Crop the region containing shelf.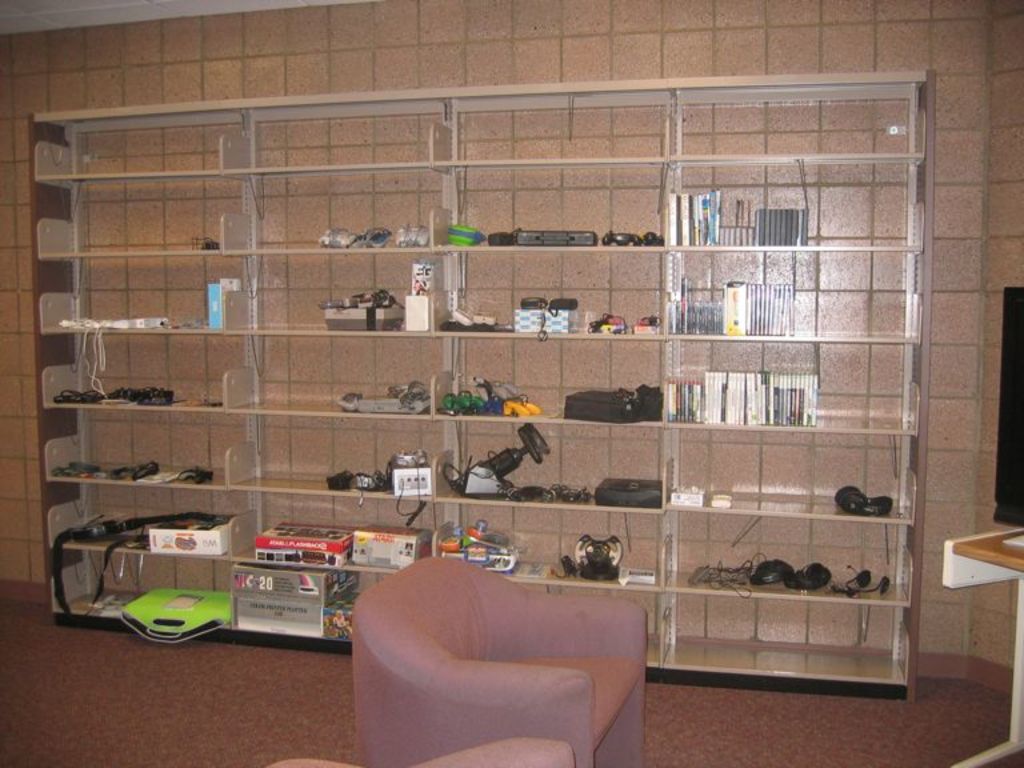
Crop region: locate(224, 501, 403, 580).
